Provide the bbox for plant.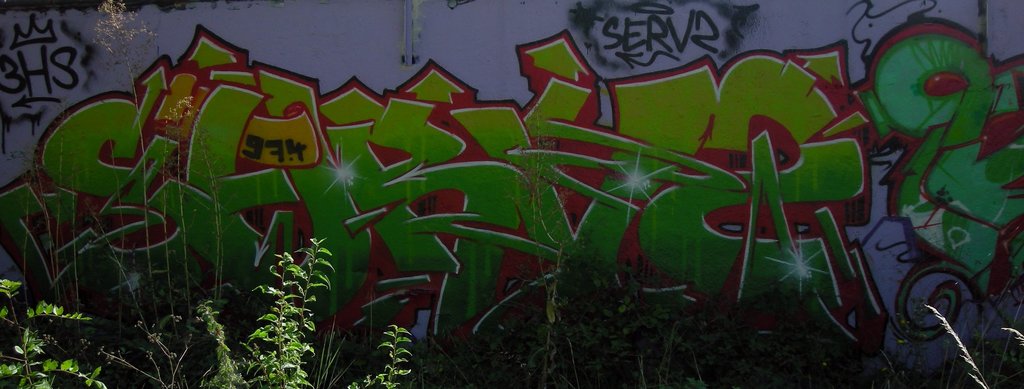
pyautogui.locateOnScreen(940, 302, 1023, 388).
